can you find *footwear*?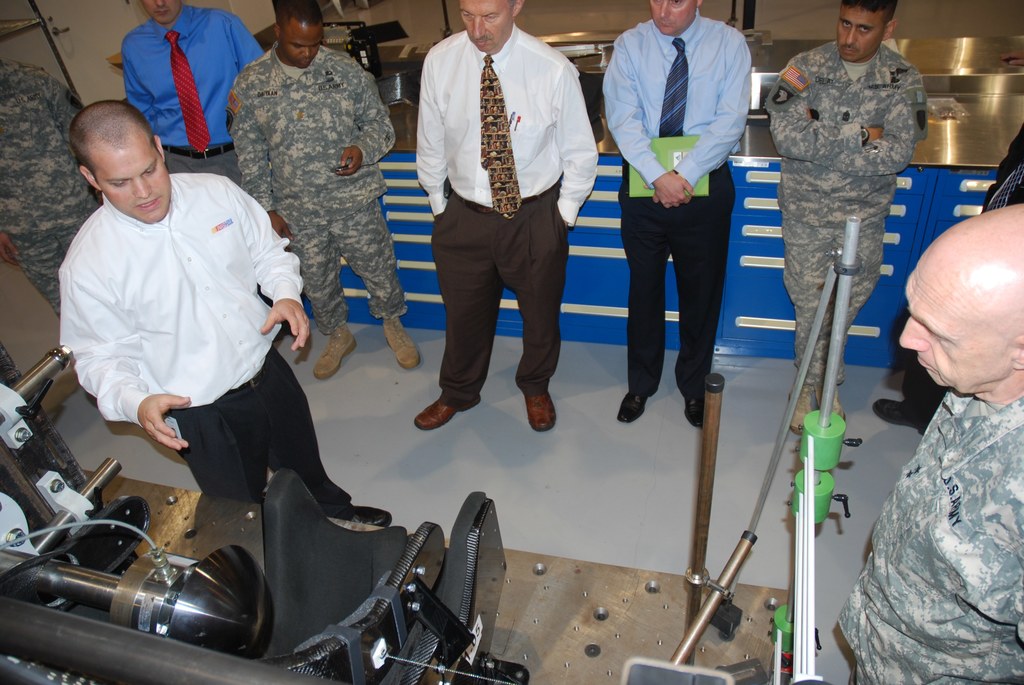
Yes, bounding box: x1=521 y1=389 x2=556 y2=433.
